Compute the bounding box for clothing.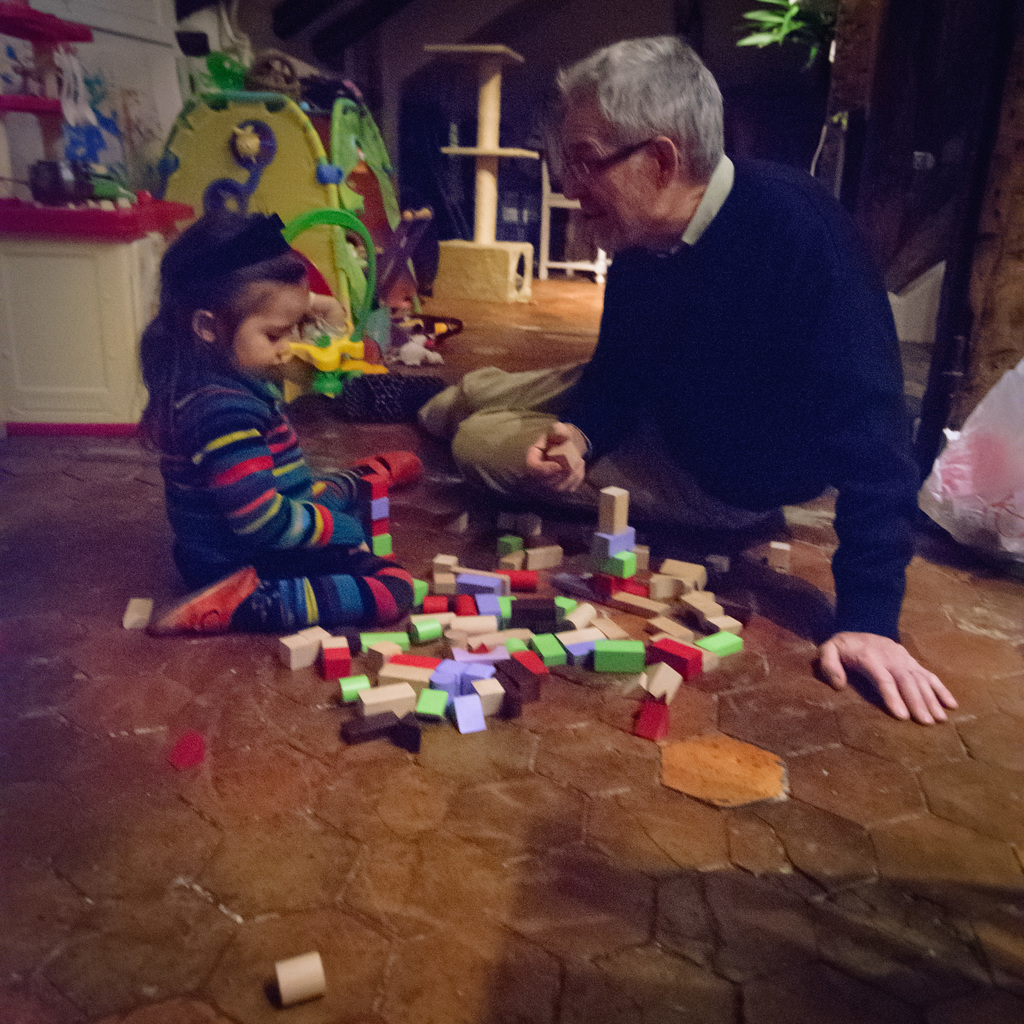
427:143:918:629.
